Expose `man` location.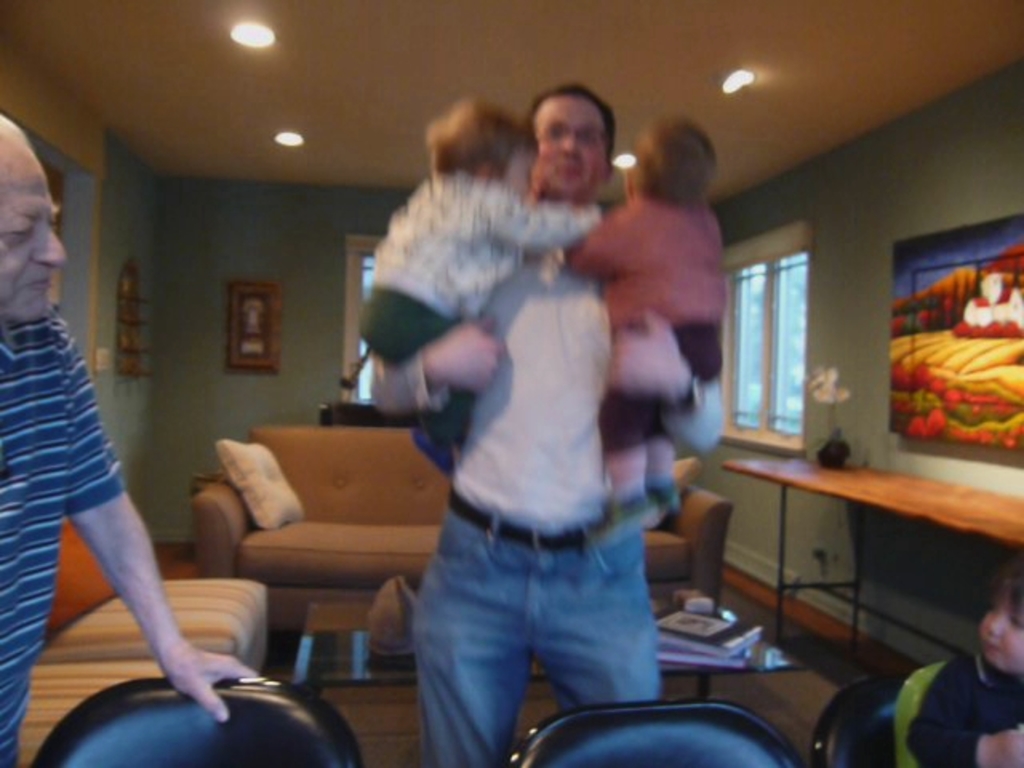
Exposed at (left=0, top=114, right=262, bottom=766).
